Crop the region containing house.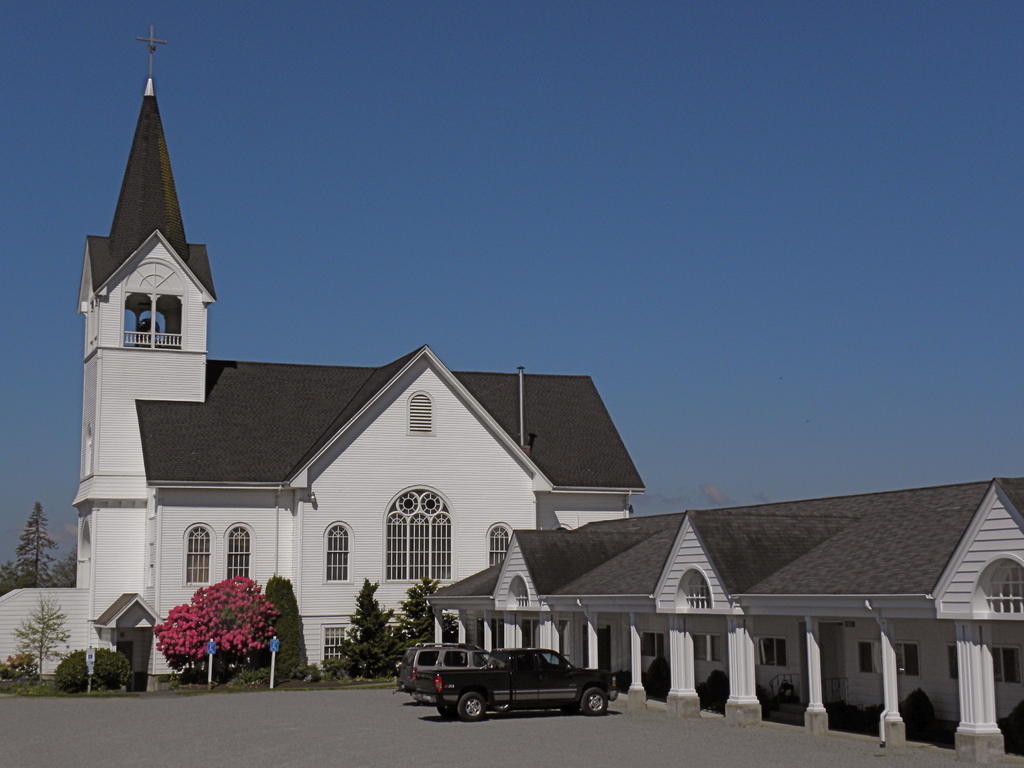
Crop region: Rect(0, 27, 648, 679).
